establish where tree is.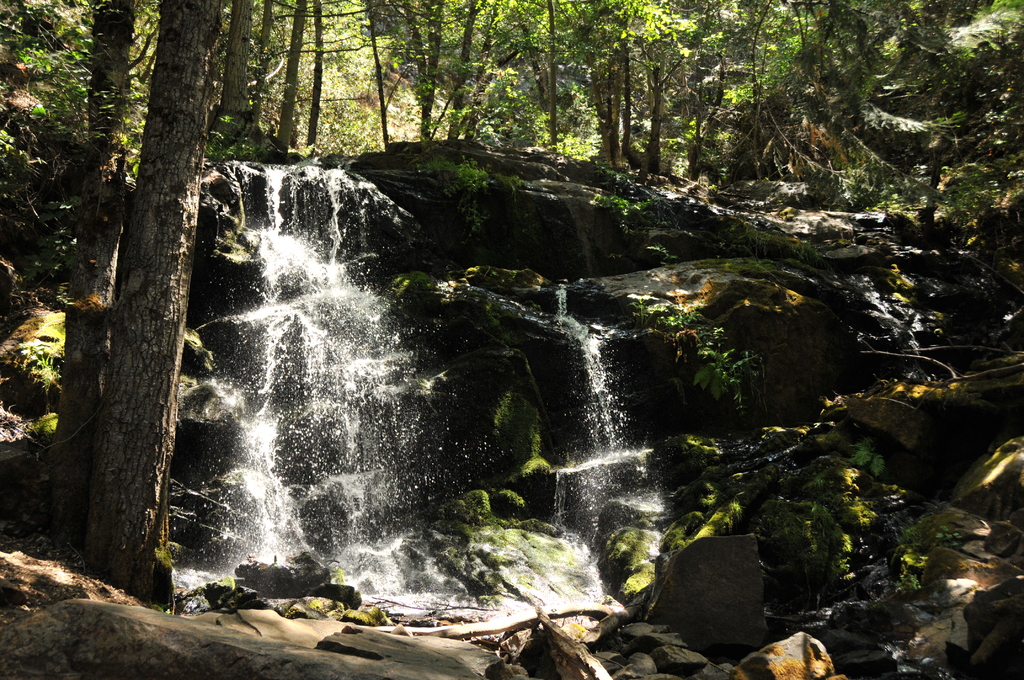
Established at 568,0,701,174.
